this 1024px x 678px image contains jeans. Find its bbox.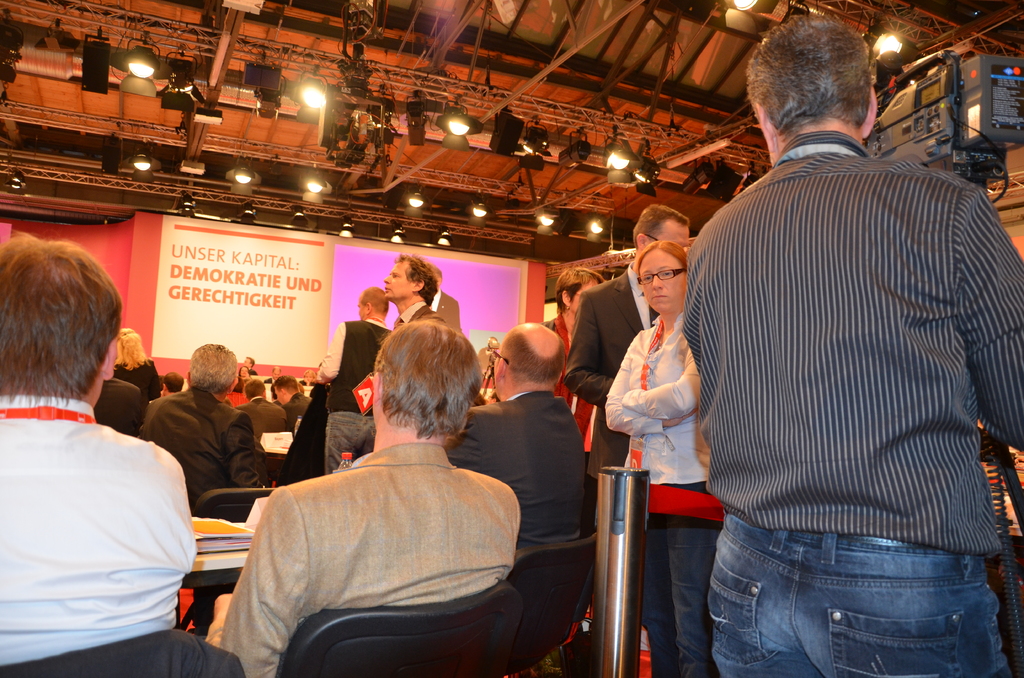
<bbox>643, 488, 716, 677</bbox>.
